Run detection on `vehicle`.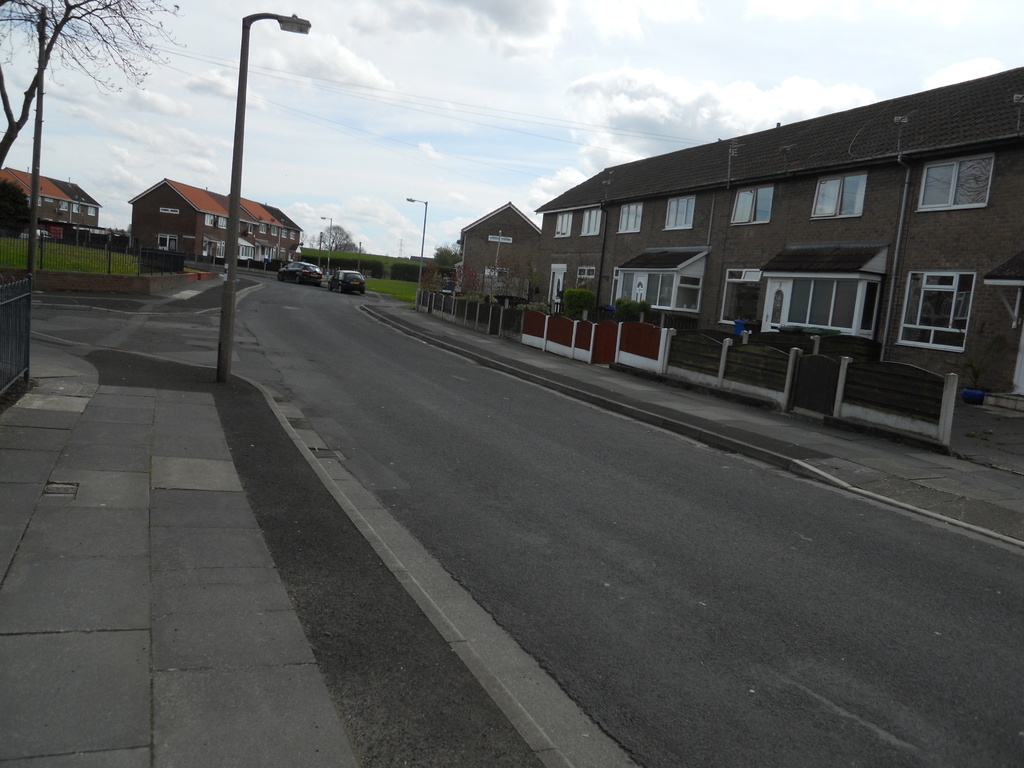
Result: bbox=[278, 261, 327, 286].
